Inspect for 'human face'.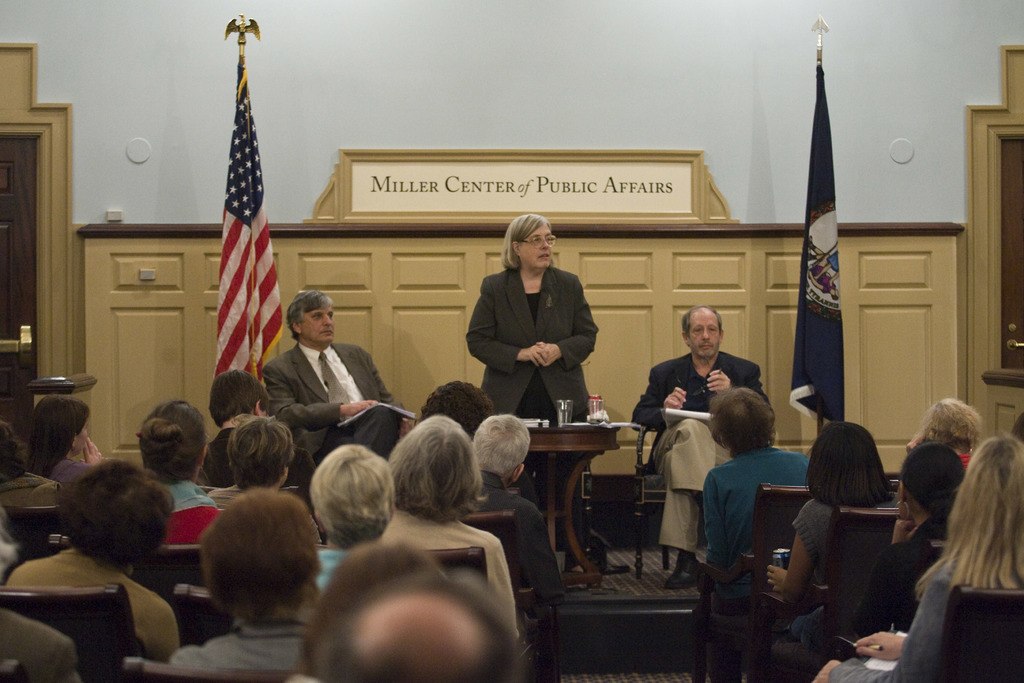
Inspection: <bbox>513, 230, 556, 259</bbox>.
